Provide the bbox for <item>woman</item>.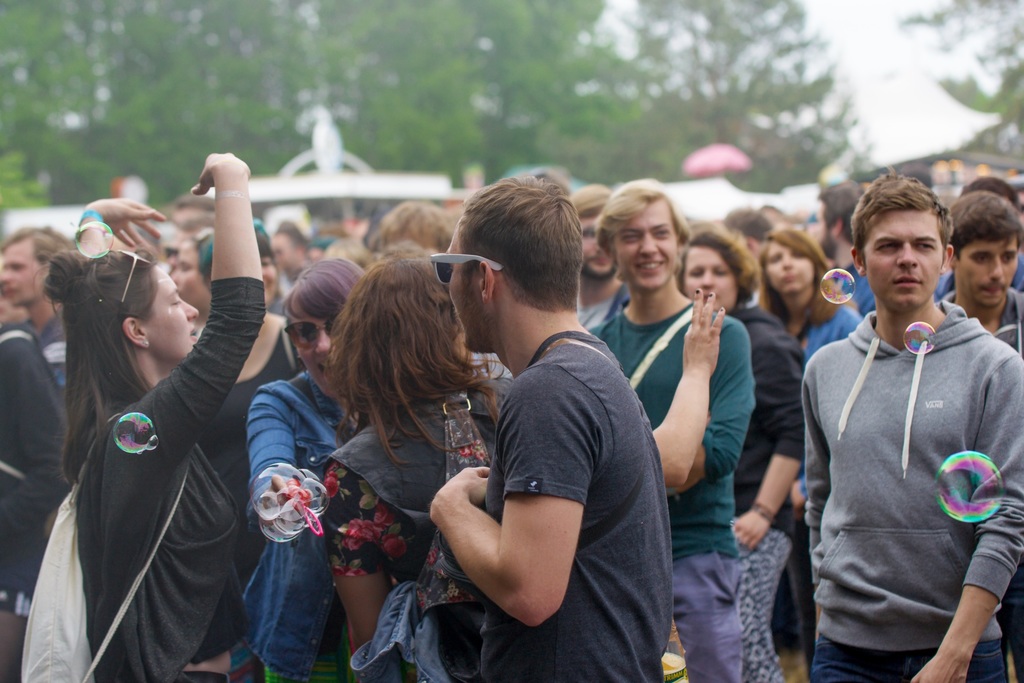
<box>241,247,394,682</box>.
